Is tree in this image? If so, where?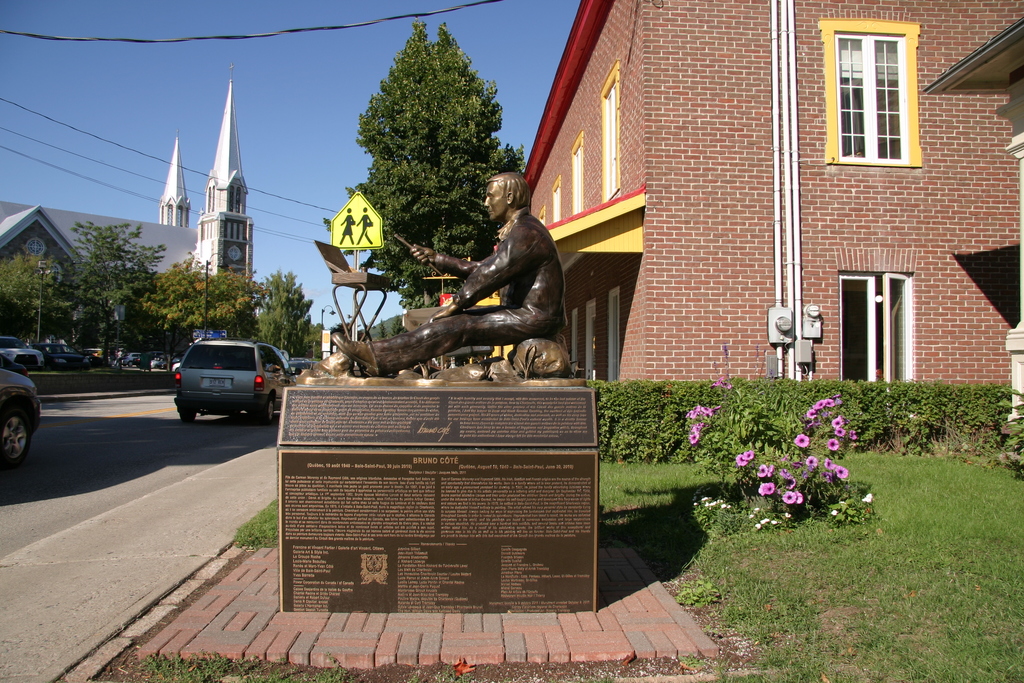
Yes, at detection(248, 268, 321, 359).
